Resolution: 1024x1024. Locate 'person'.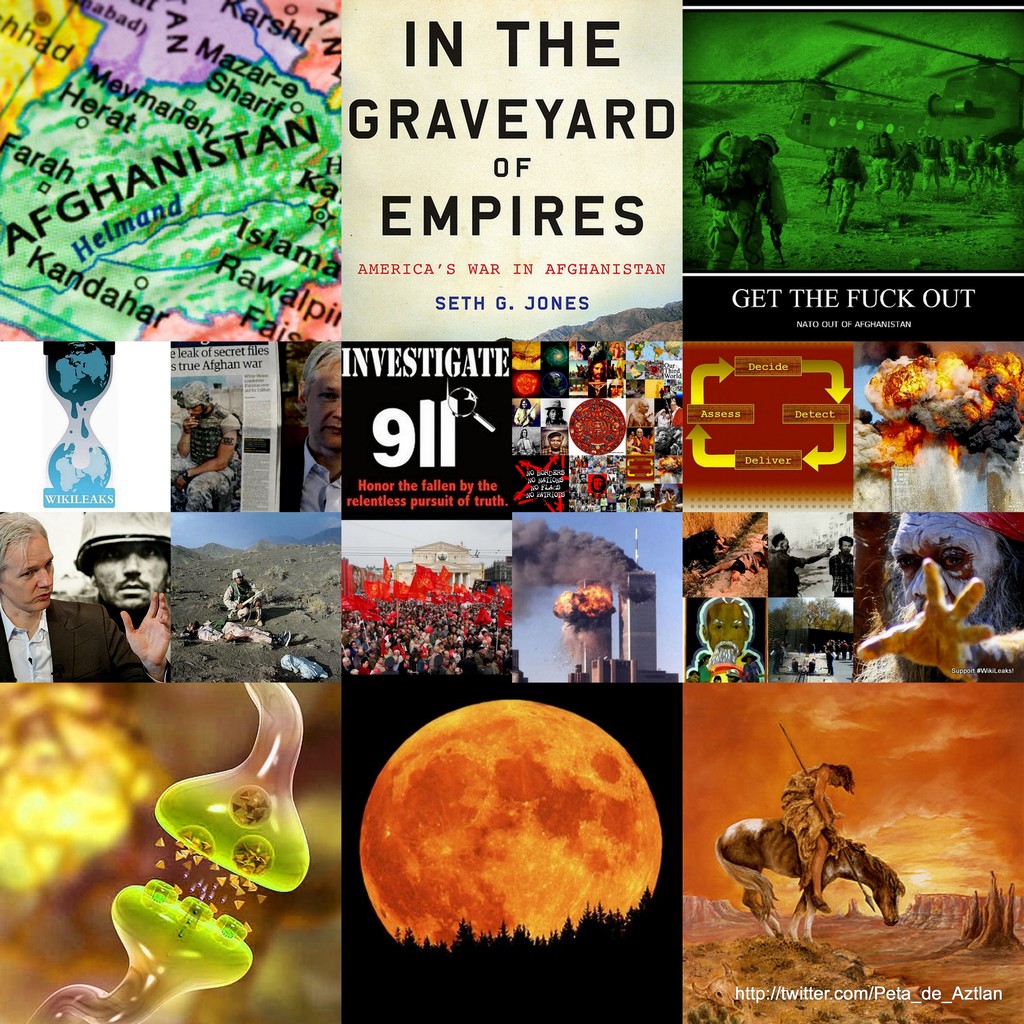
767/536/829/595.
